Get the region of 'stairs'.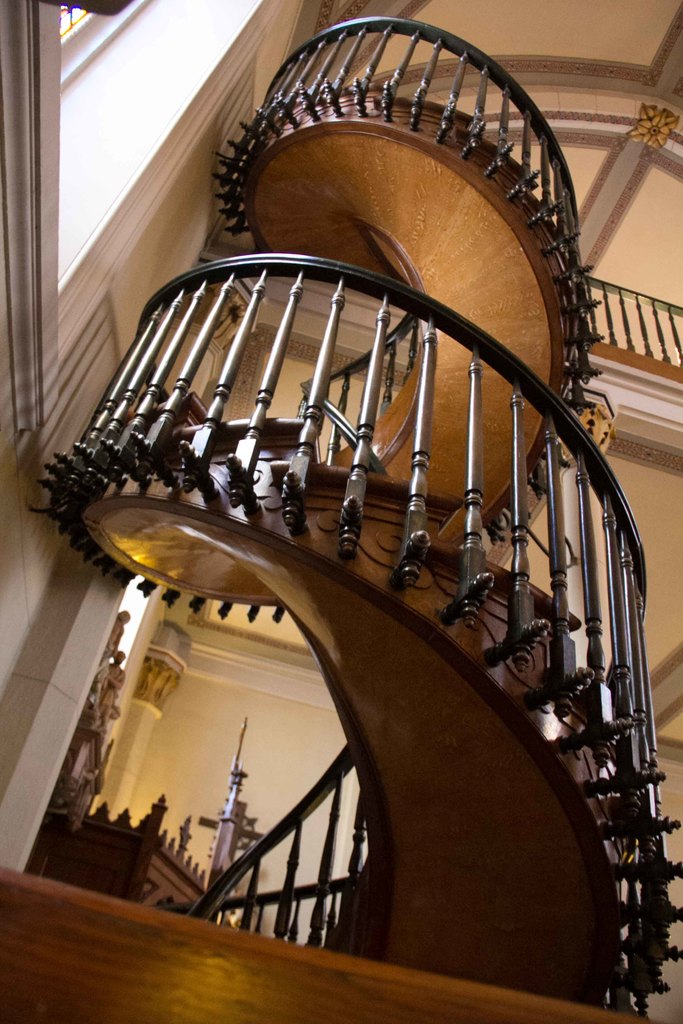
box(28, 80, 682, 1000).
